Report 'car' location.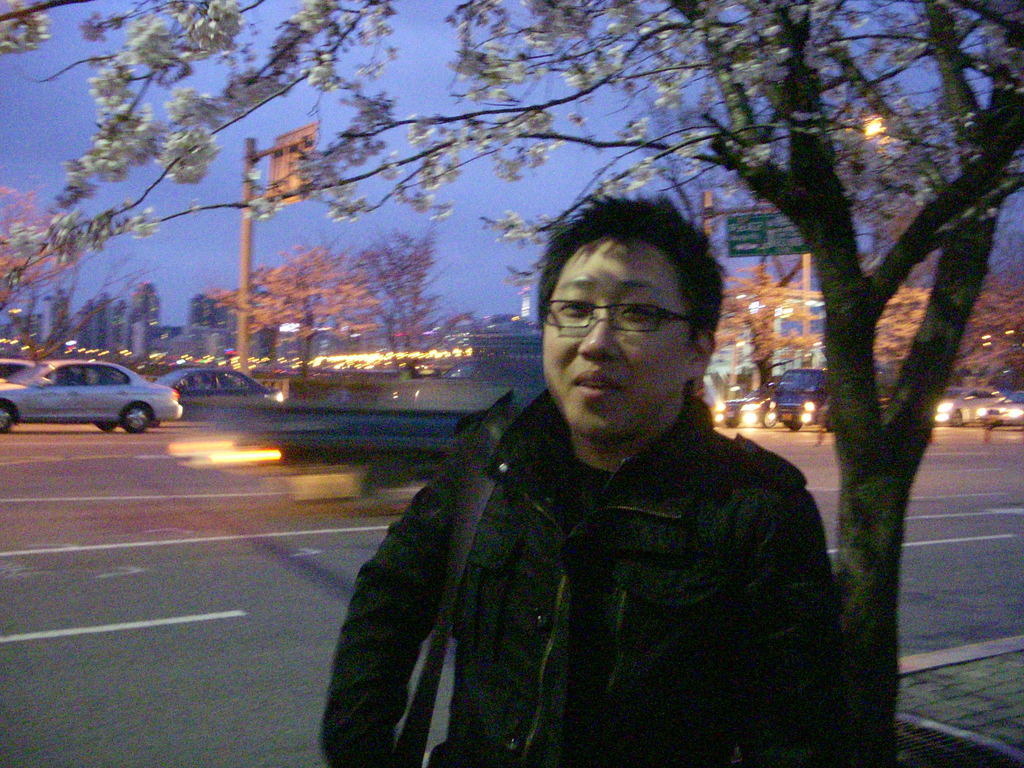
Report: (769,369,909,431).
